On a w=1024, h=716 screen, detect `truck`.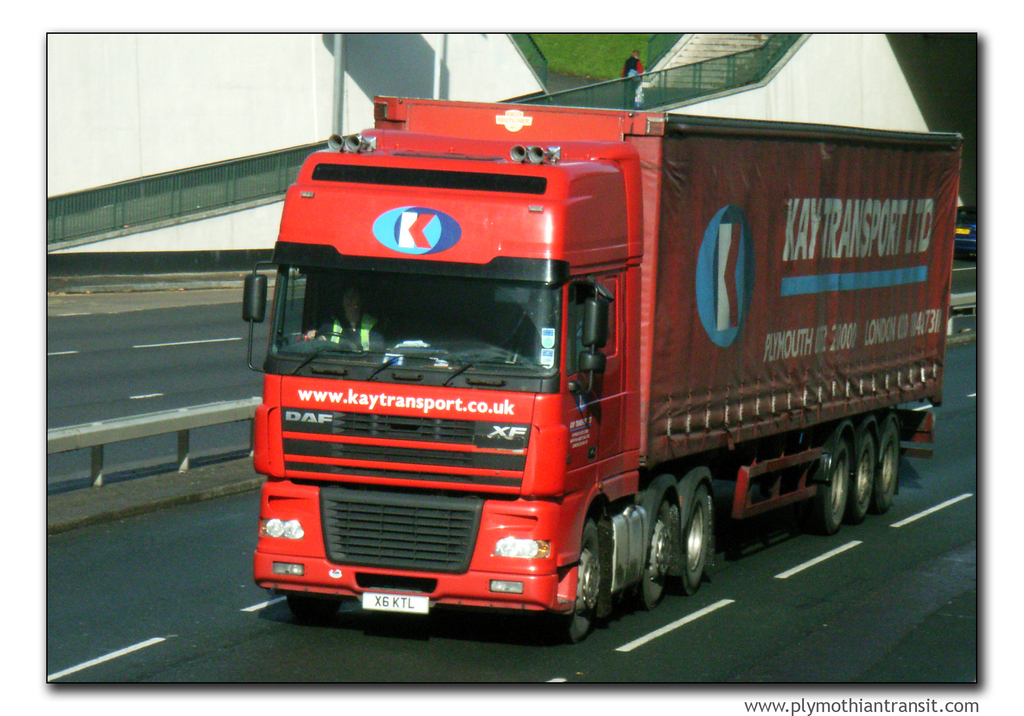
bbox=(233, 56, 952, 634).
